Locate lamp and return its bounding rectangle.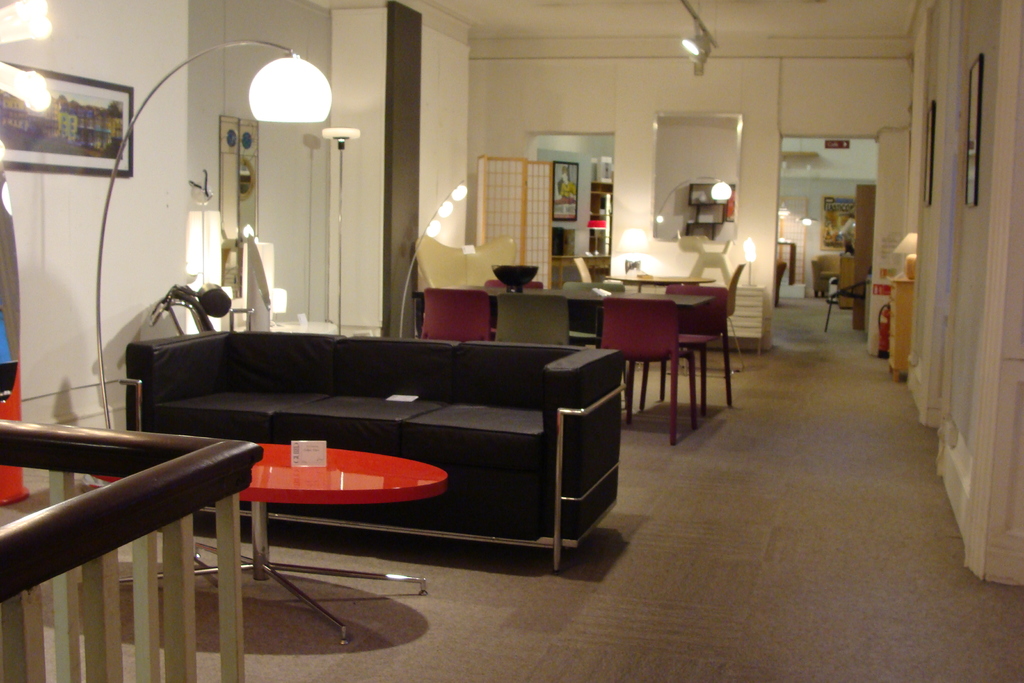
587, 220, 609, 256.
